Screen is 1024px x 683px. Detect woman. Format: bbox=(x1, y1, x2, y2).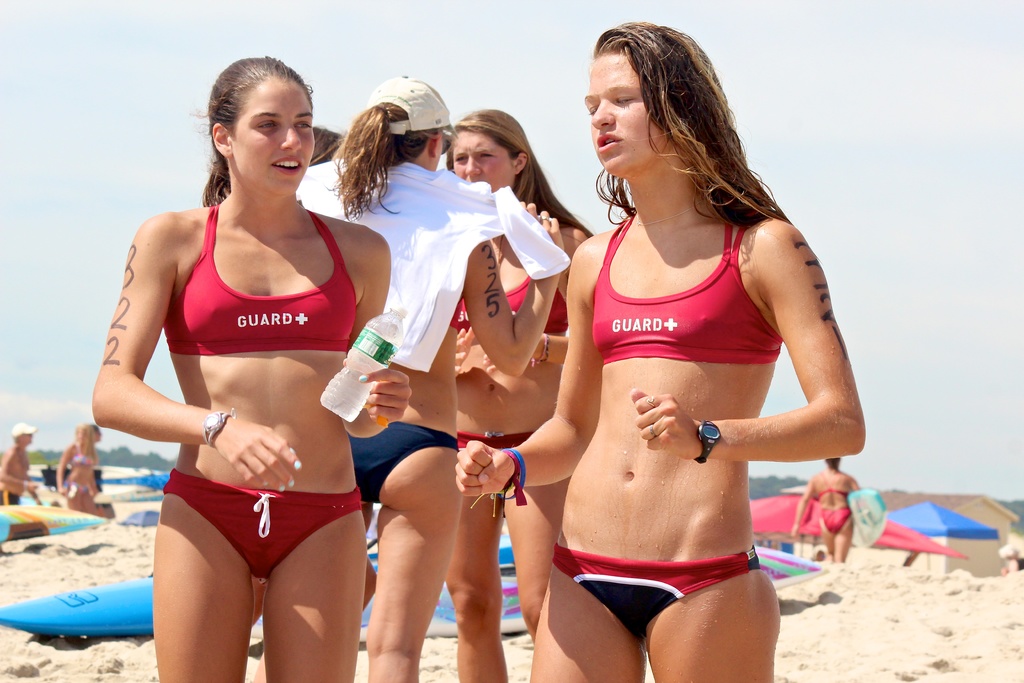
bbox=(97, 63, 424, 673).
